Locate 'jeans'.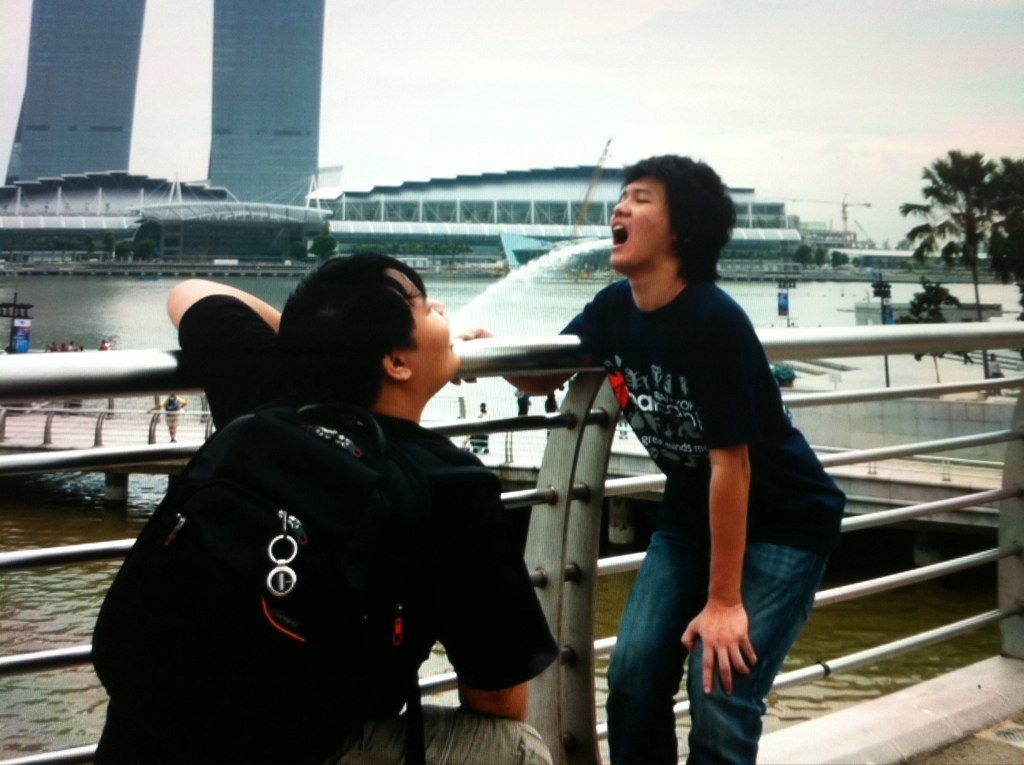
Bounding box: detection(628, 485, 784, 746).
